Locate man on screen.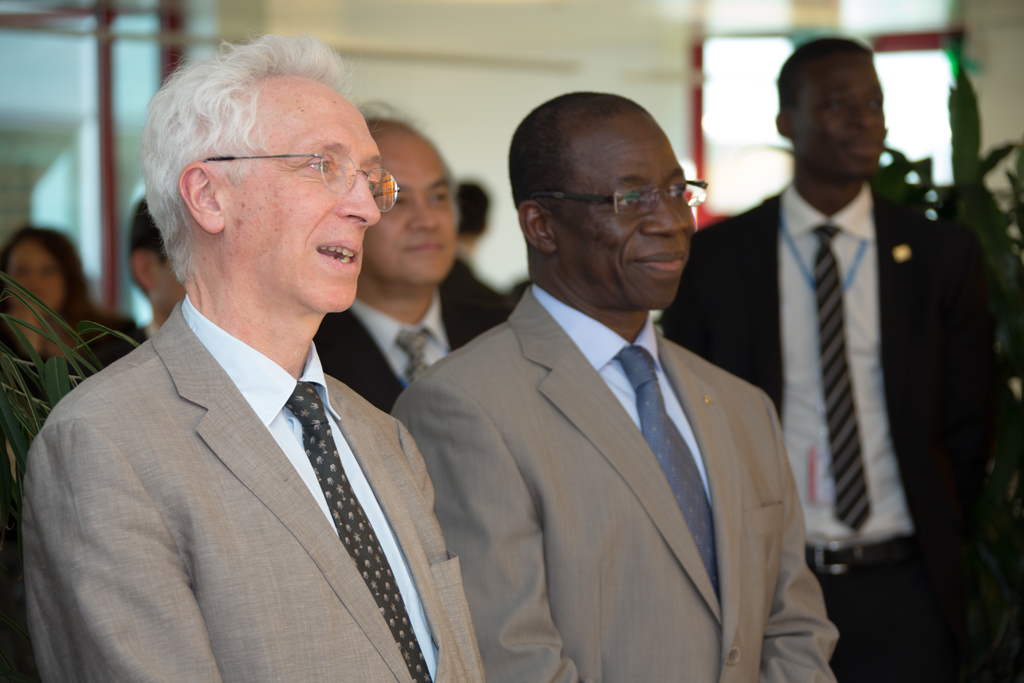
On screen at select_region(653, 29, 1014, 682).
